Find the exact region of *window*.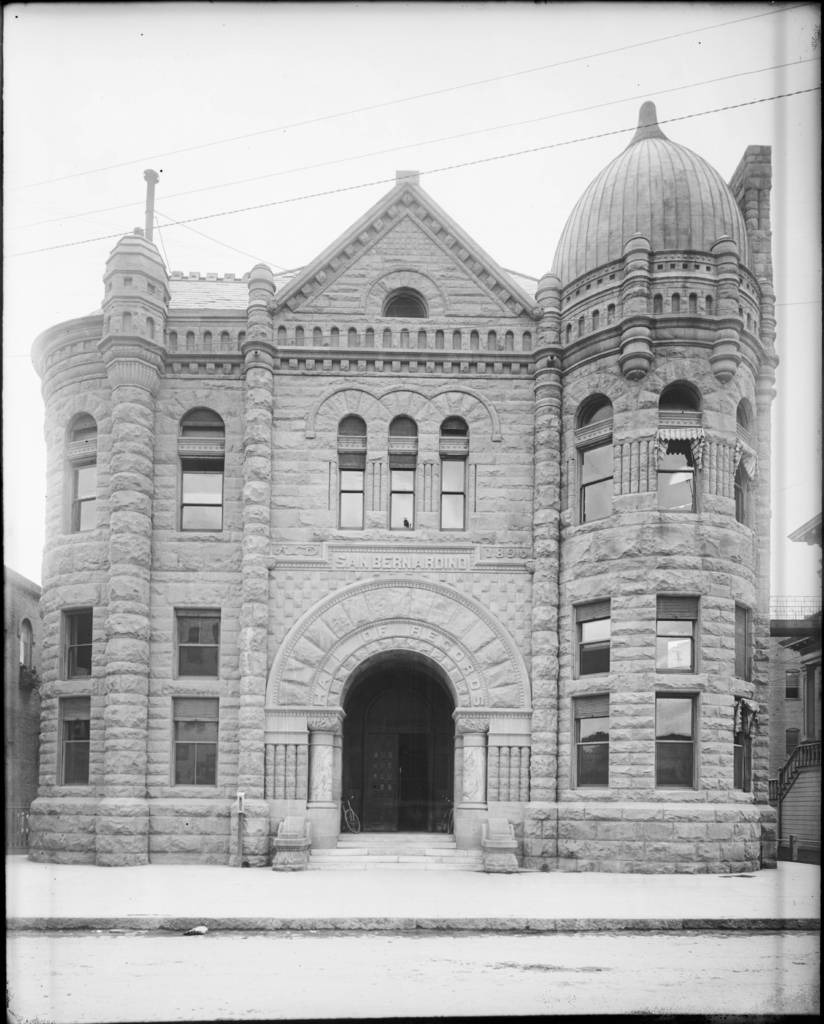
Exact region: {"left": 337, "top": 452, "right": 366, "bottom": 527}.
